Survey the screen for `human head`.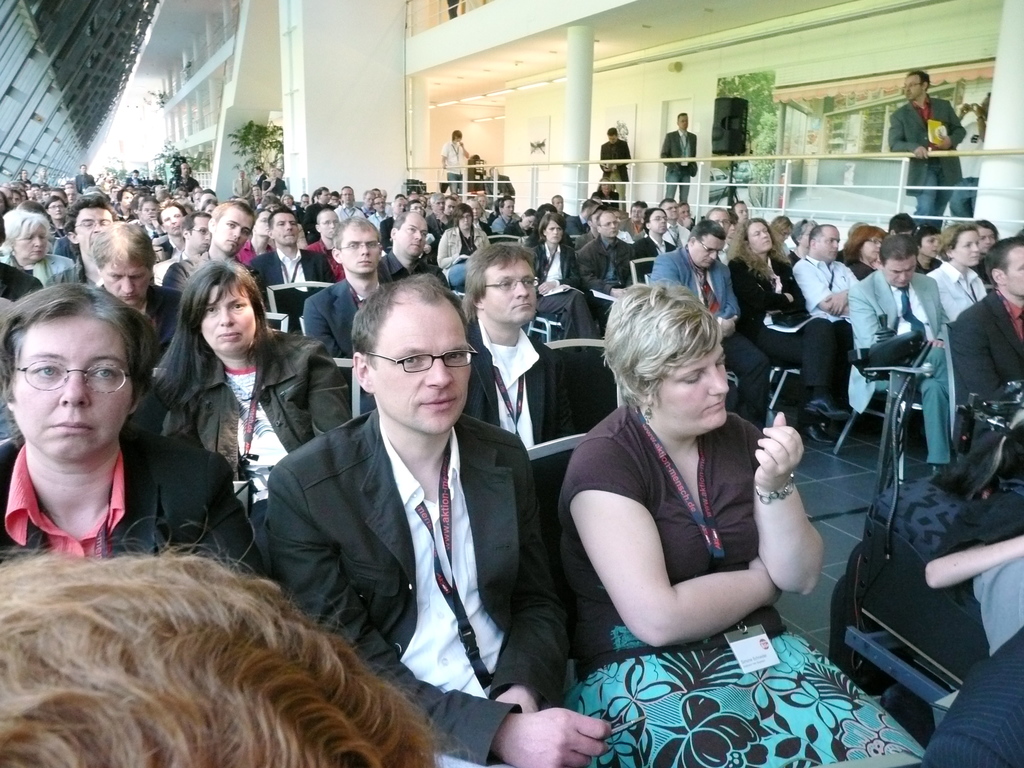
Survey found: 680/201/694/218.
